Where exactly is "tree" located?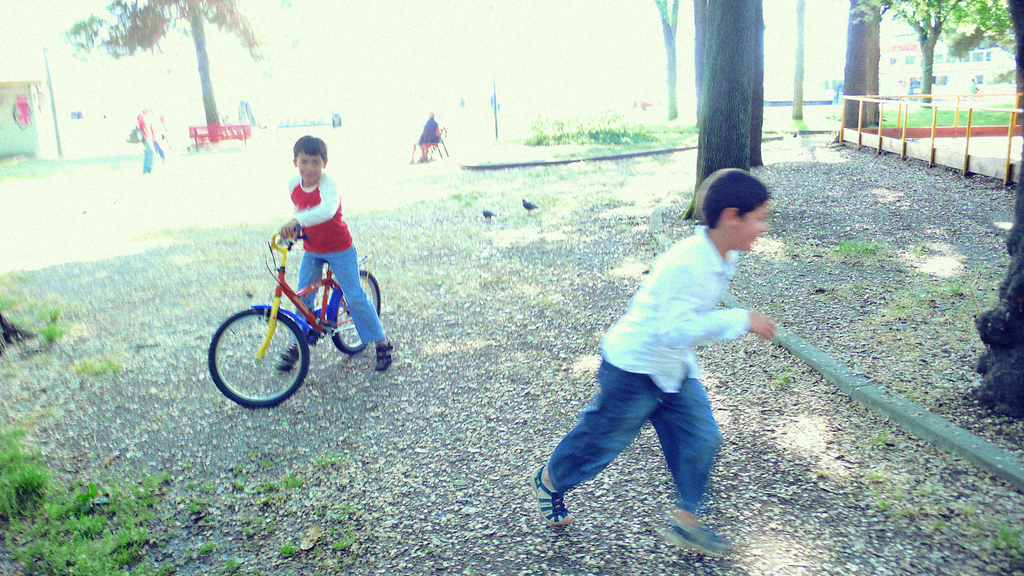
Its bounding box is bbox=(681, 0, 755, 230).
